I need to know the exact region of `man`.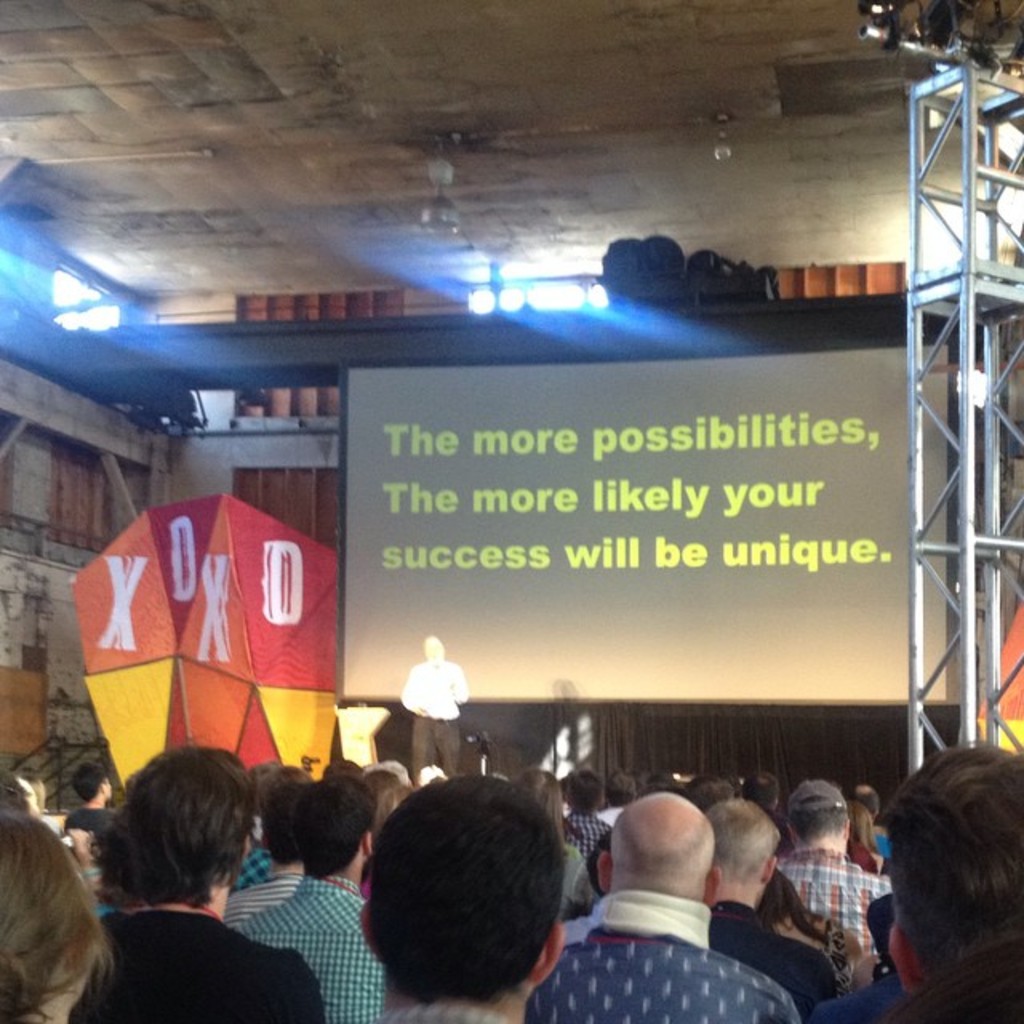
Region: [x1=405, y1=630, x2=467, y2=774].
